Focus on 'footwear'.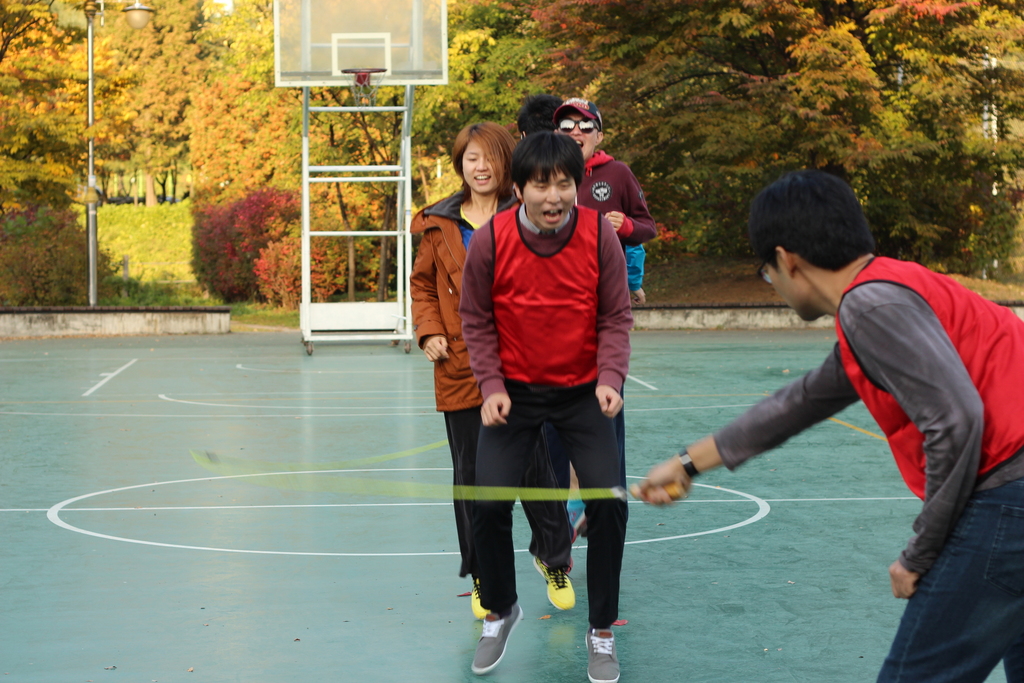
Focused at box=[536, 559, 574, 611].
